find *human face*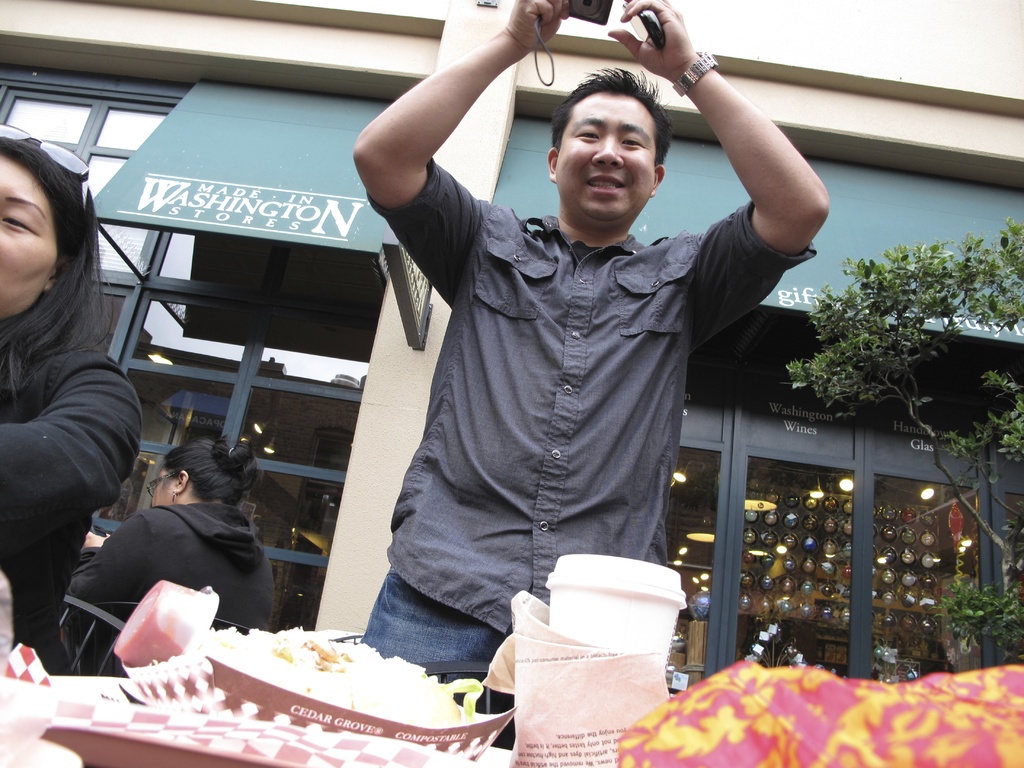
0 157 56 321
